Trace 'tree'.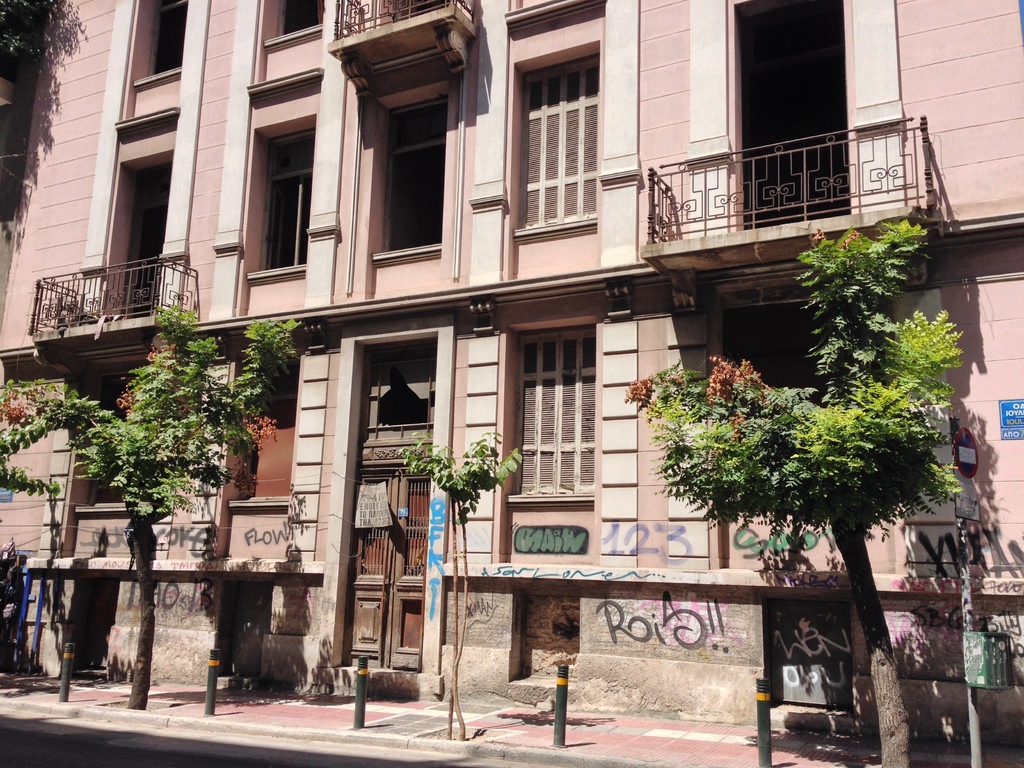
Traced to (x1=0, y1=306, x2=301, y2=710).
